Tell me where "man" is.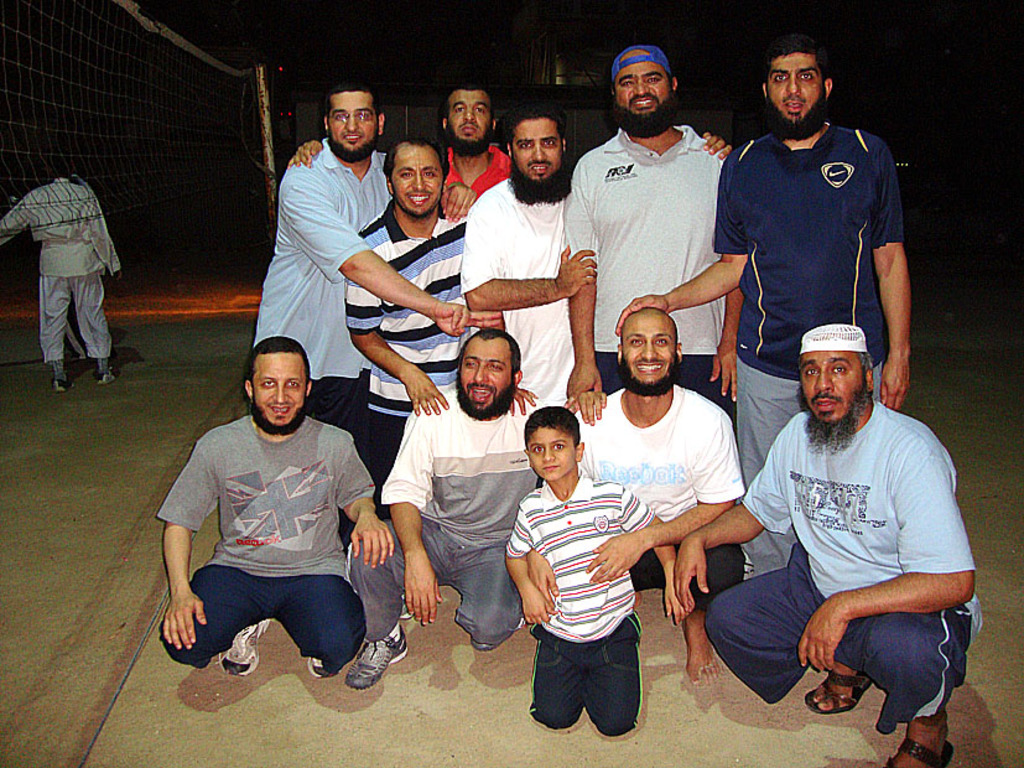
"man" is at l=150, t=315, r=399, b=700.
